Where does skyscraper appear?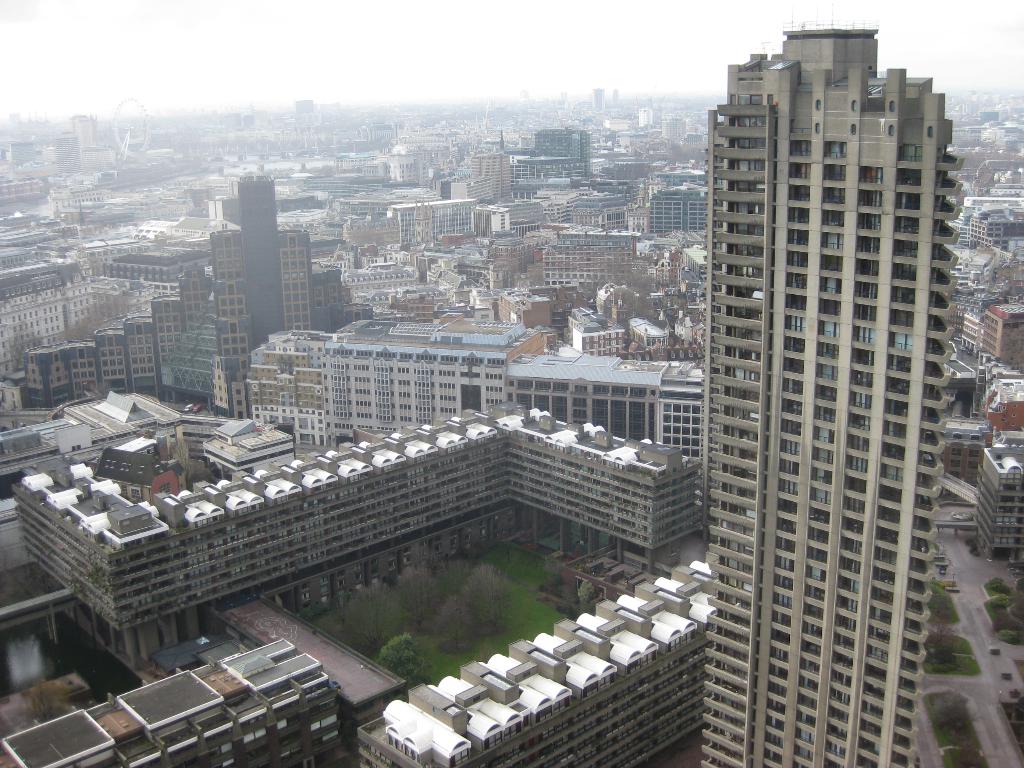
Appears at select_region(673, 31, 991, 737).
